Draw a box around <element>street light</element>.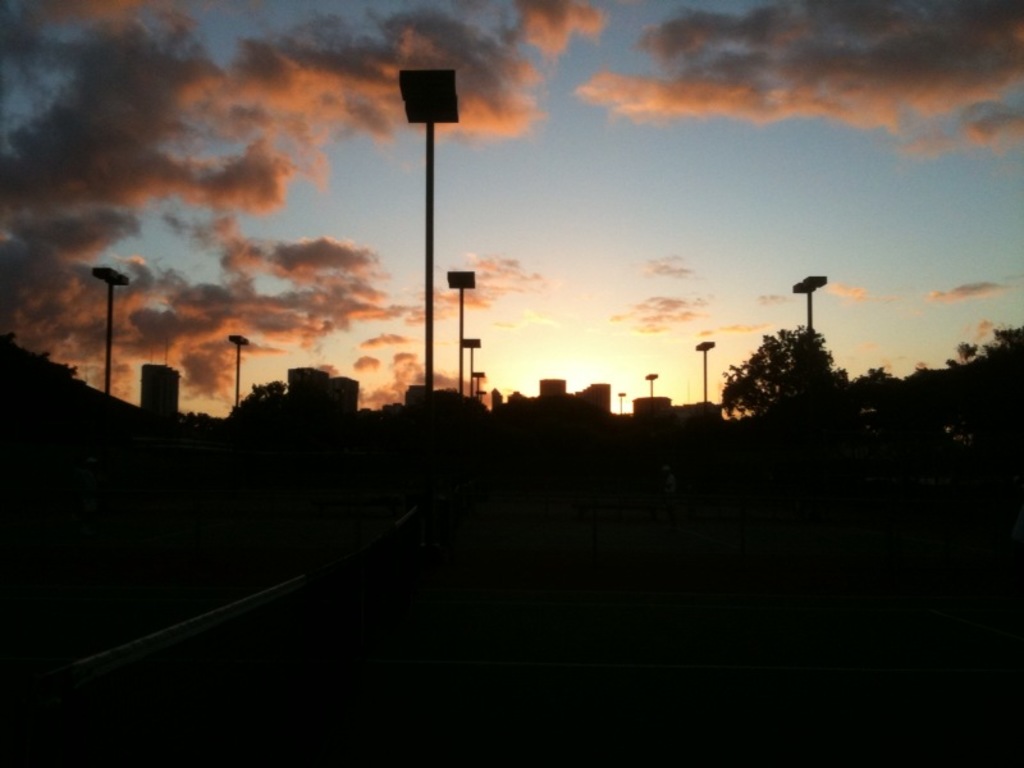
456,337,480,396.
